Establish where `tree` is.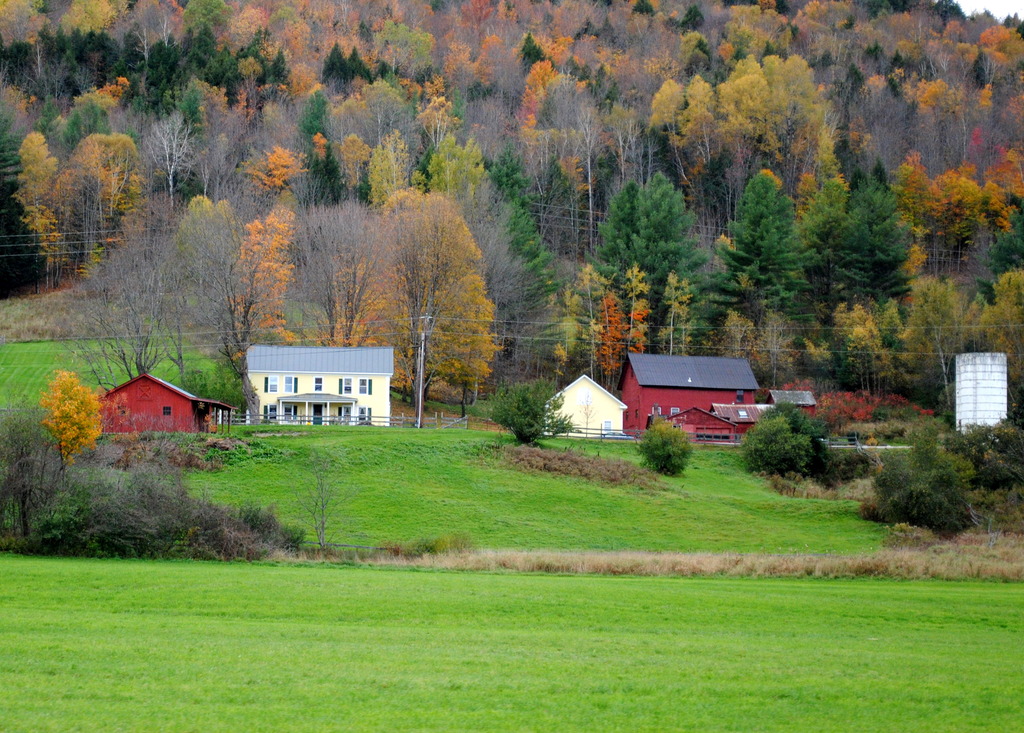
Established at BBox(170, 140, 320, 379).
